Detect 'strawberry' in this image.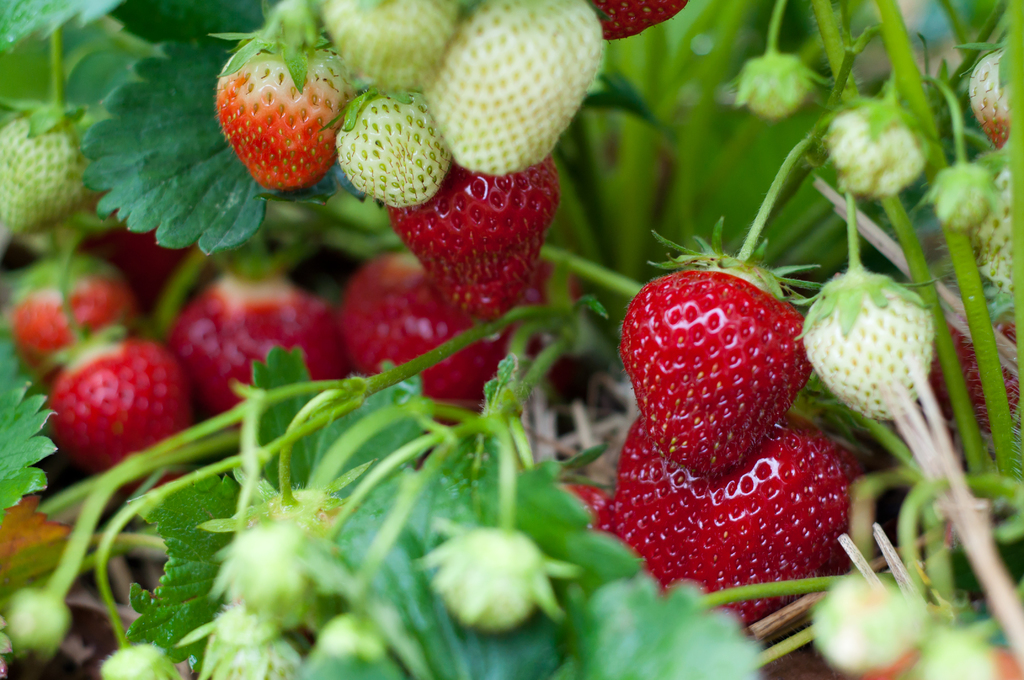
Detection: <box>332,92,451,207</box>.
